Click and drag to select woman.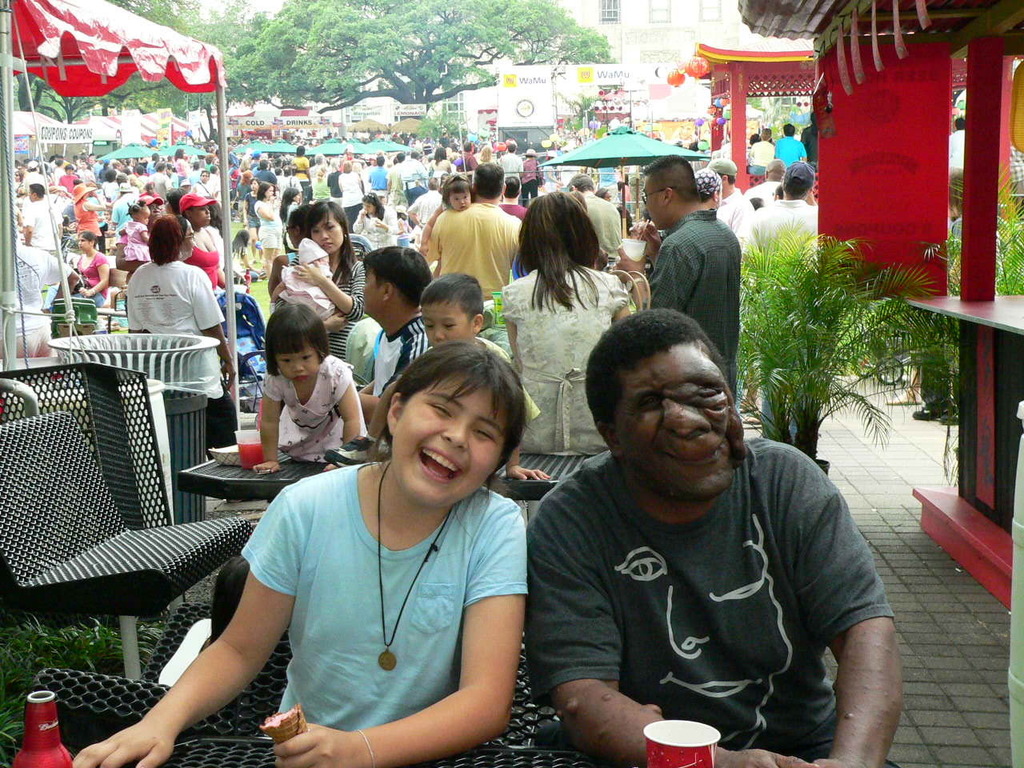
Selection: {"x1": 254, "y1": 180, "x2": 279, "y2": 274}.
